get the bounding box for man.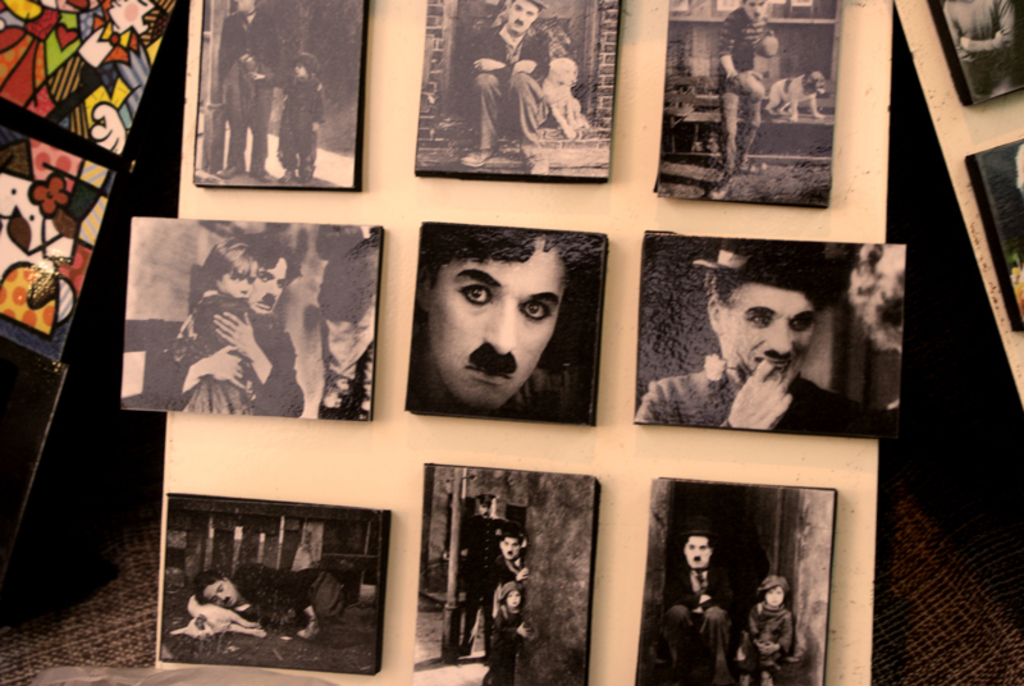
449, 0, 547, 178.
